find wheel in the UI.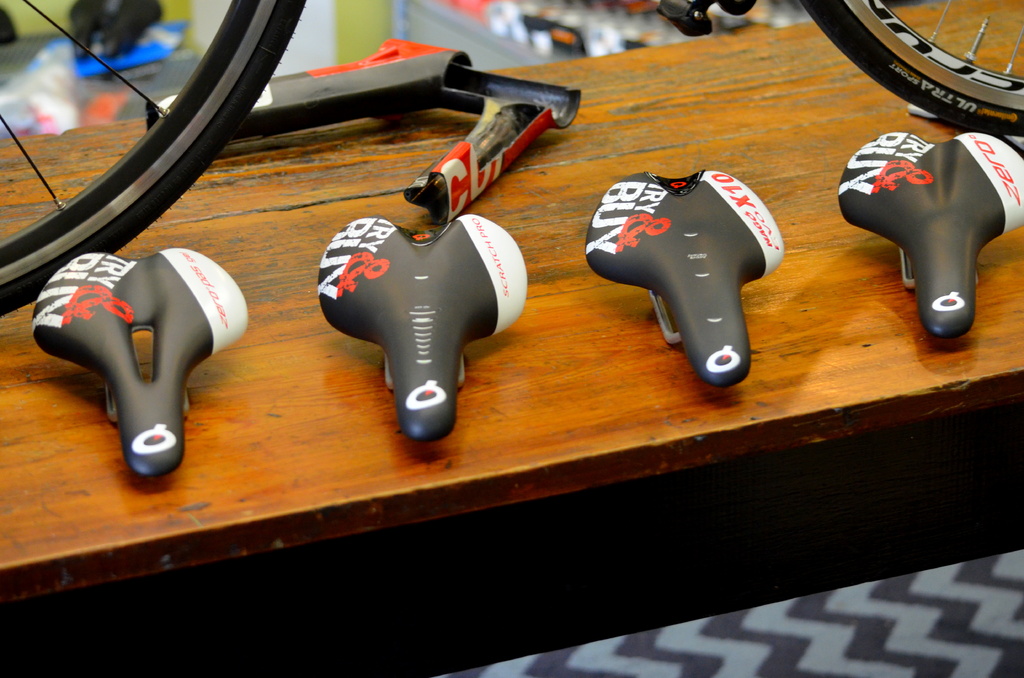
UI element at <bbox>849, 0, 1020, 108</bbox>.
